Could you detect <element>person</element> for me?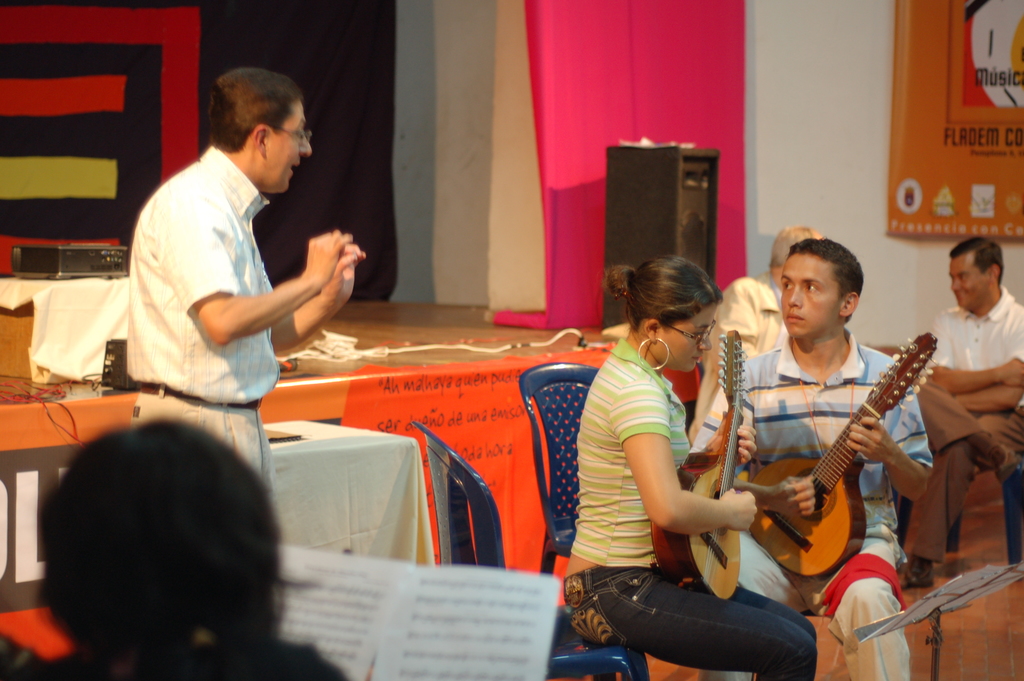
Detection result: {"left": 41, "top": 414, "right": 355, "bottom": 680}.
